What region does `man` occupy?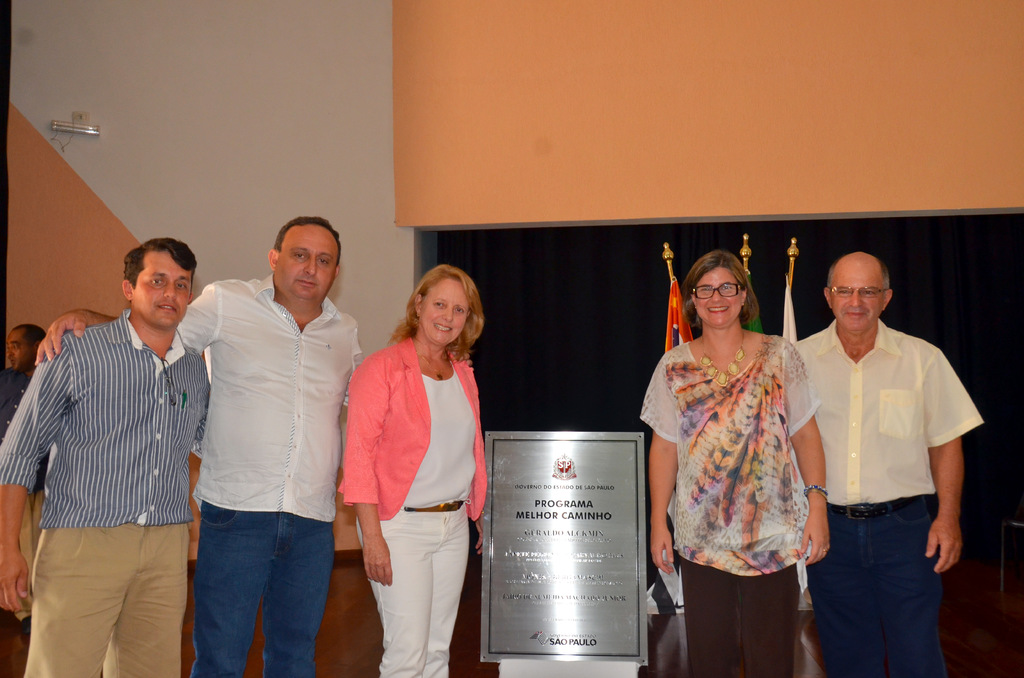
{"x1": 790, "y1": 252, "x2": 984, "y2": 677}.
